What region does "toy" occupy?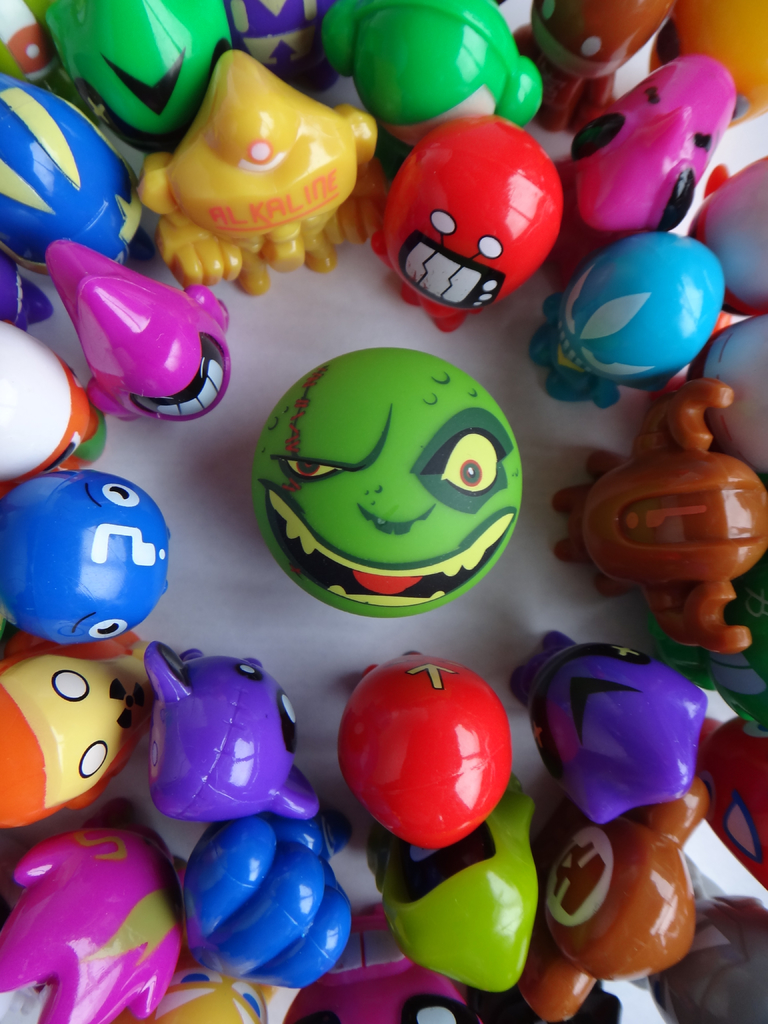
0:79:156:272.
